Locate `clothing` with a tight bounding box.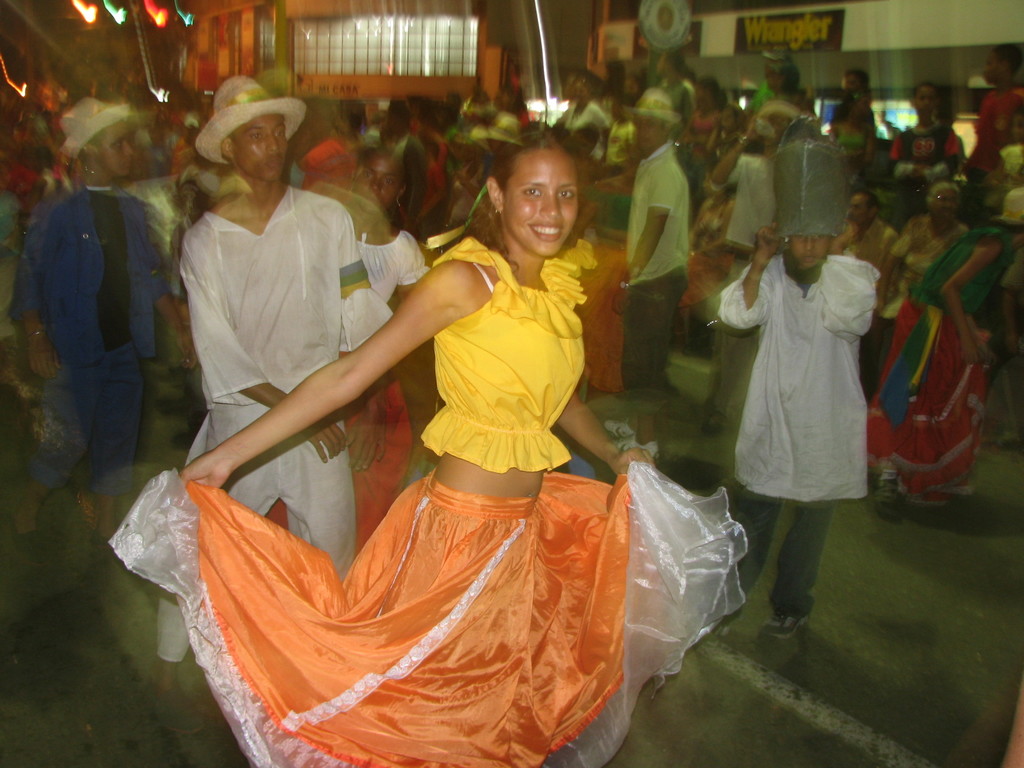
region(701, 243, 877, 633).
